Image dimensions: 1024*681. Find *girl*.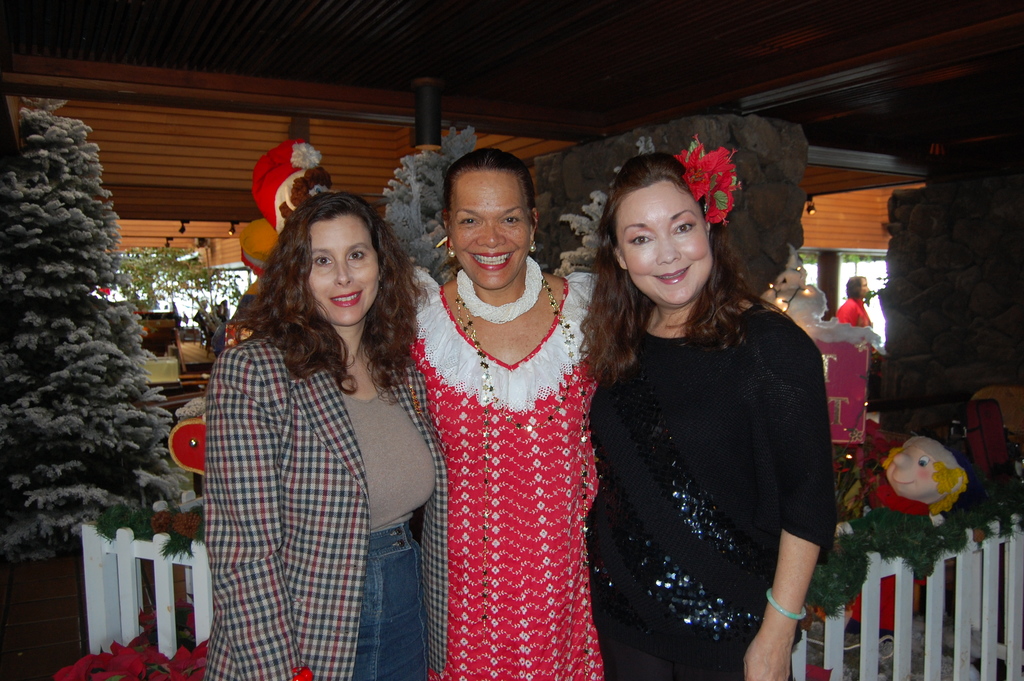
[412, 145, 606, 680].
